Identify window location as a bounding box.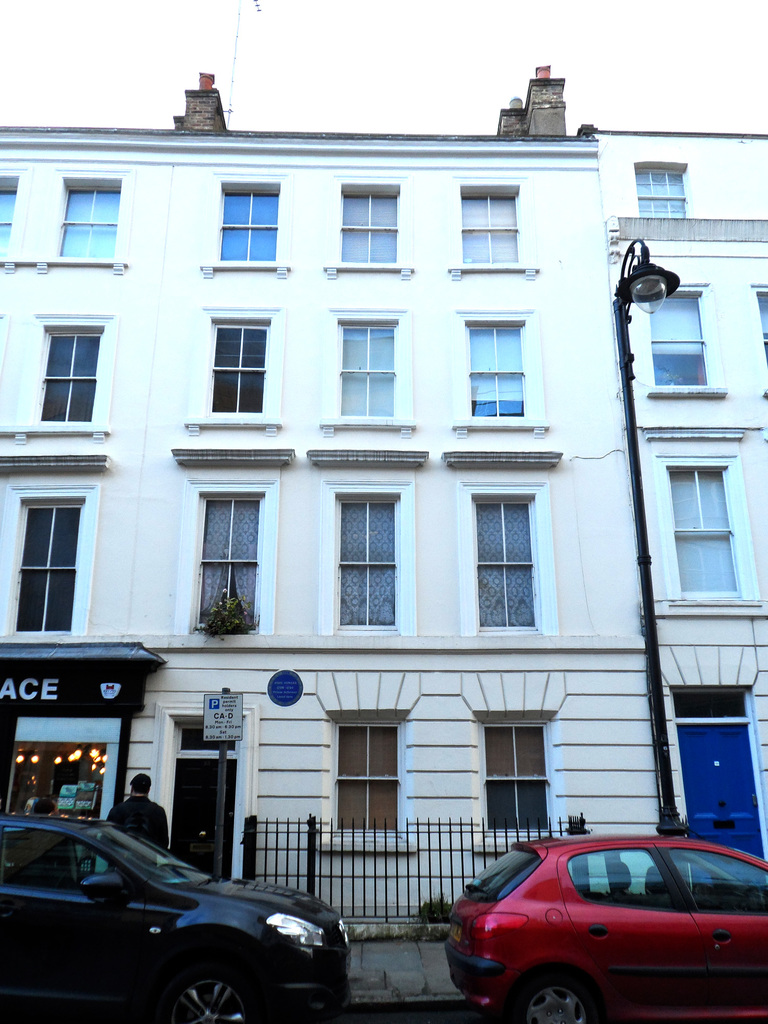
bbox(657, 458, 758, 605).
